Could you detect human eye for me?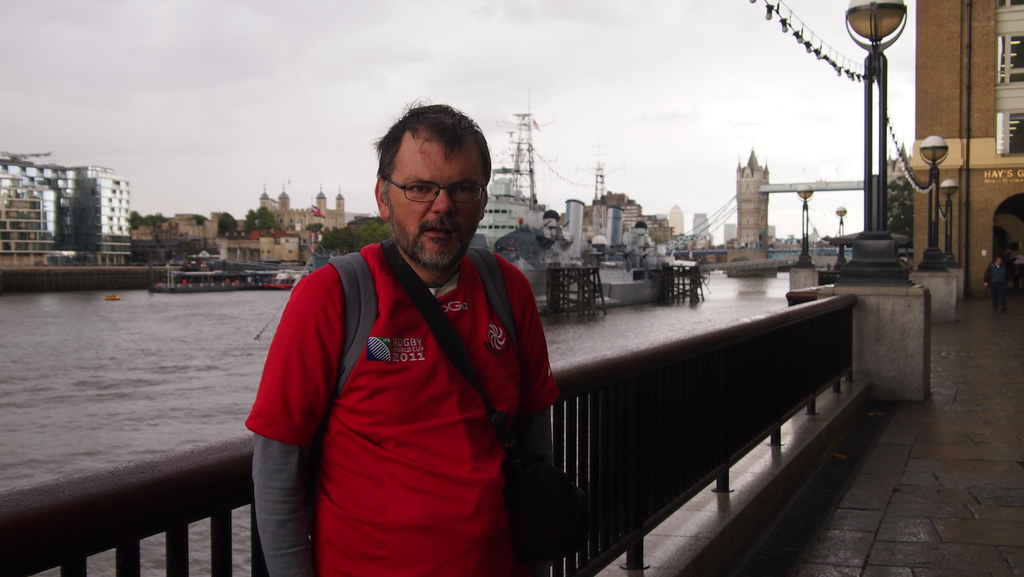
Detection result: <region>411, 184, 433, 200</region>.
